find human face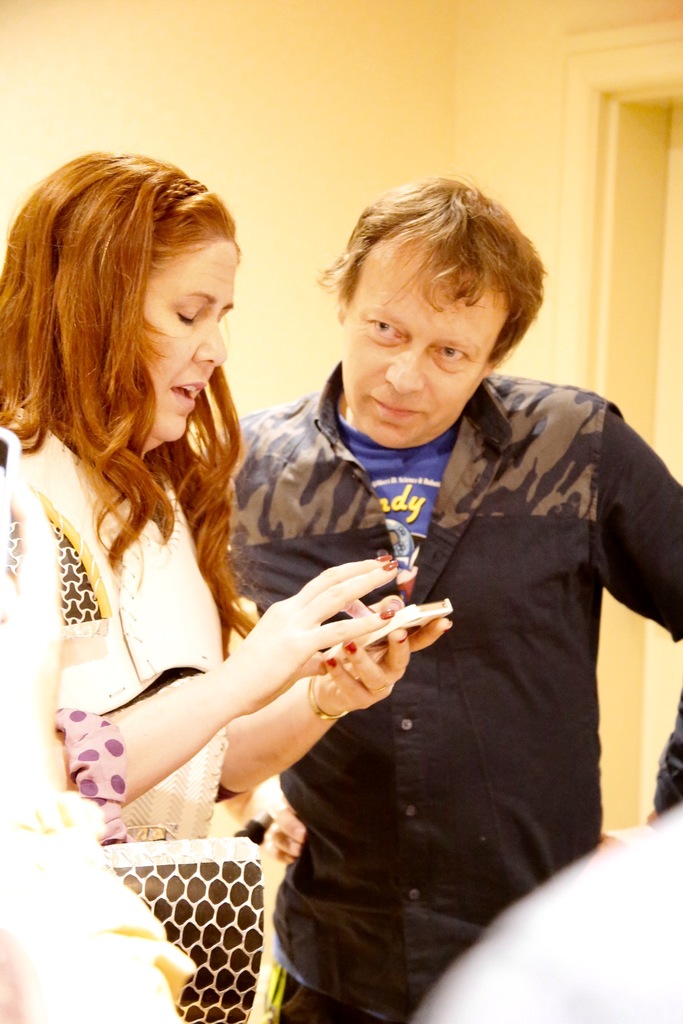
[x1=131, y1=239, x2=239, y2=442]
